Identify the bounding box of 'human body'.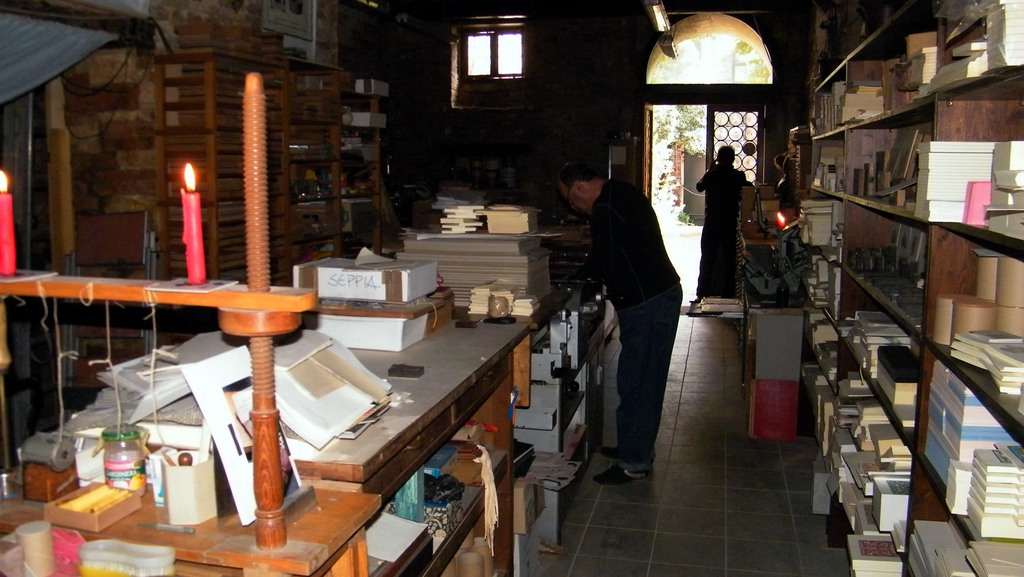
bbox(694, 161, 740, 305).
